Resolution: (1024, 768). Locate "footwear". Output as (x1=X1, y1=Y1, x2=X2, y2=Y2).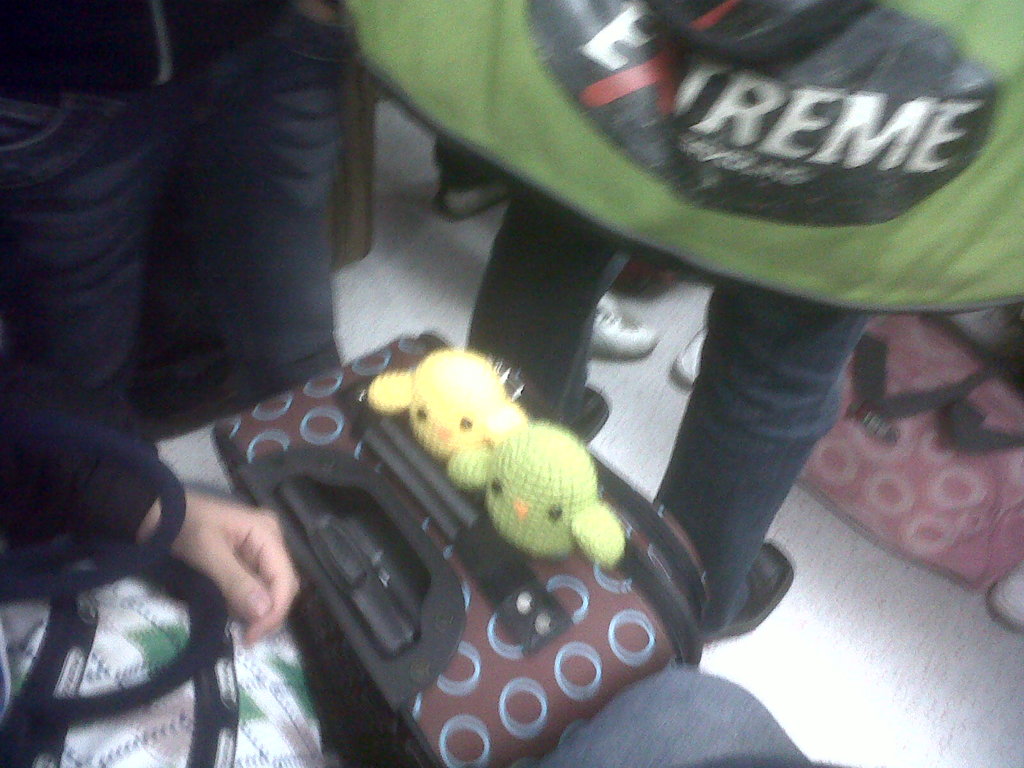
(x1=575, y1=381, x2=608, y2=442).
